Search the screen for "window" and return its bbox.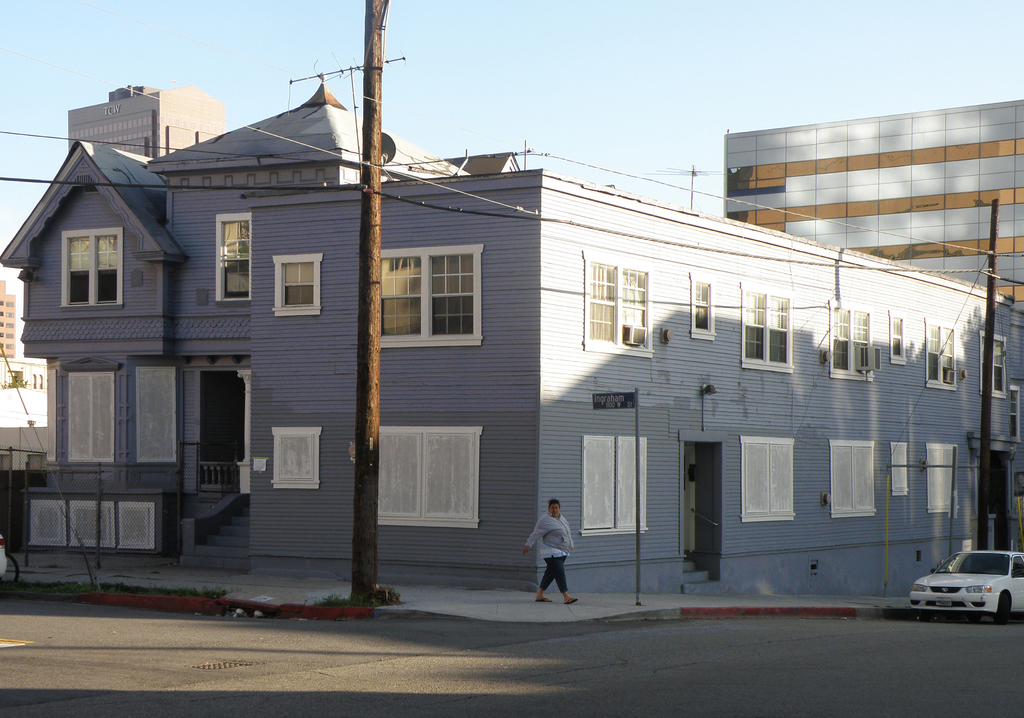
Found: l=890, t=310, r=906, b=361.
